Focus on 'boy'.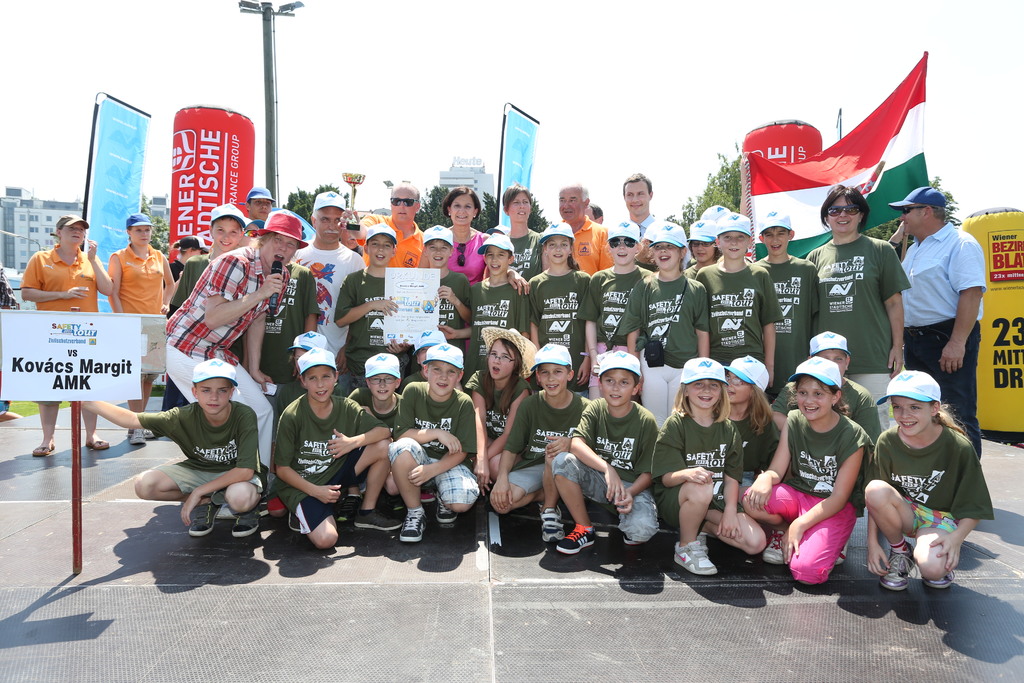
Focused at x1=437 y1=232 x2=529 y2=397.
